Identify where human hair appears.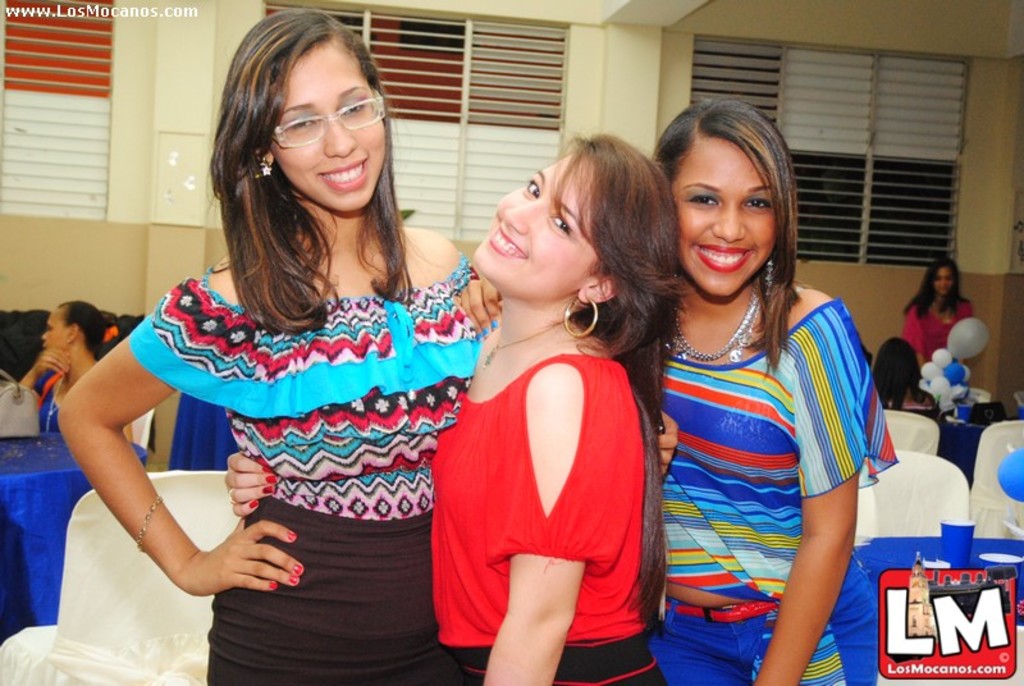
Appears at {"left": 872, "top": 337, "right": 924, "bottom": 408}.
